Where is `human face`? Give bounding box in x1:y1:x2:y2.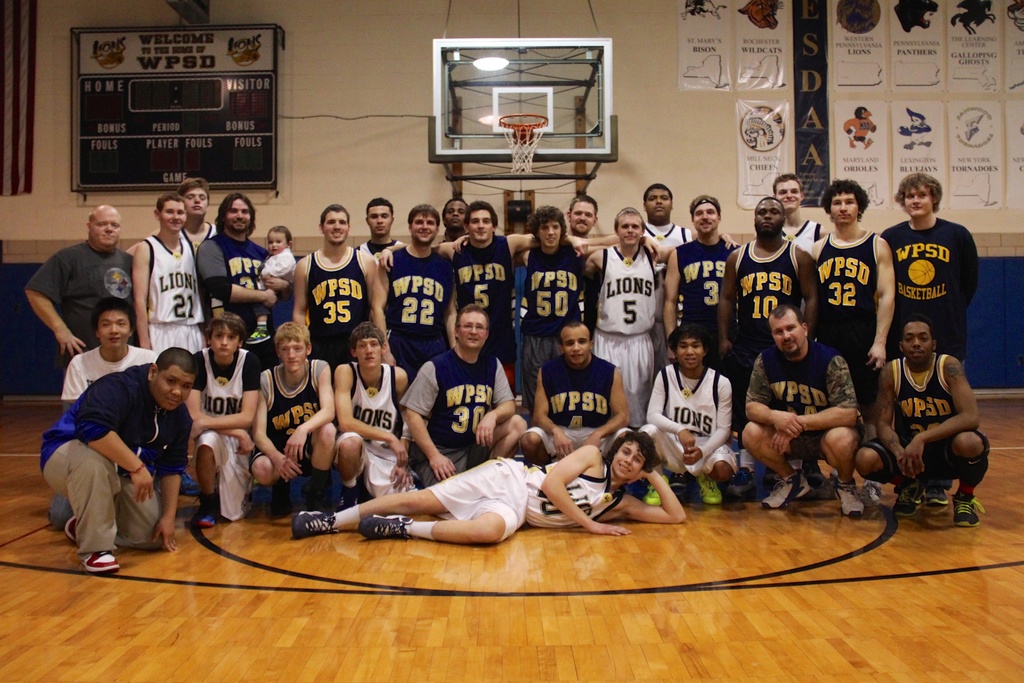
831:193:859:223.
